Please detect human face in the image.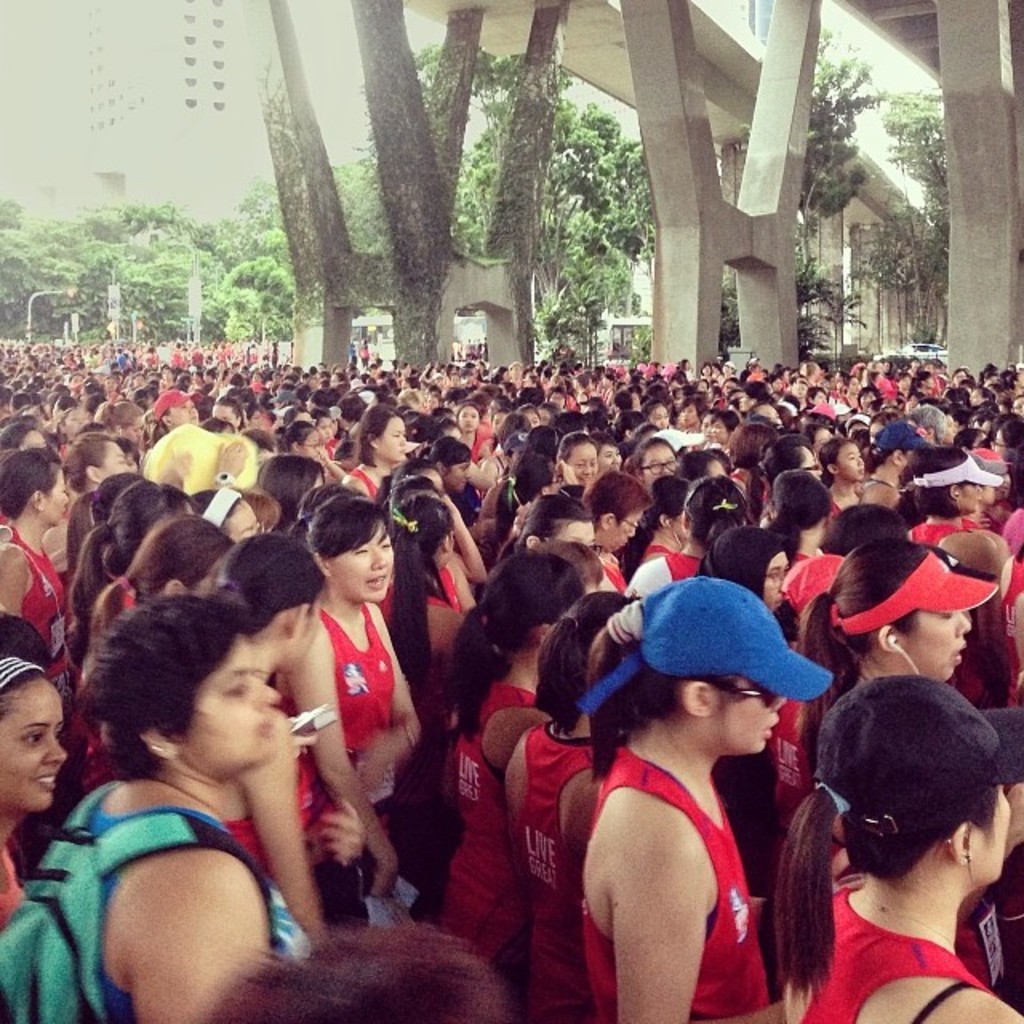
(x1=910, y1=610, x2=973, y2=682).
